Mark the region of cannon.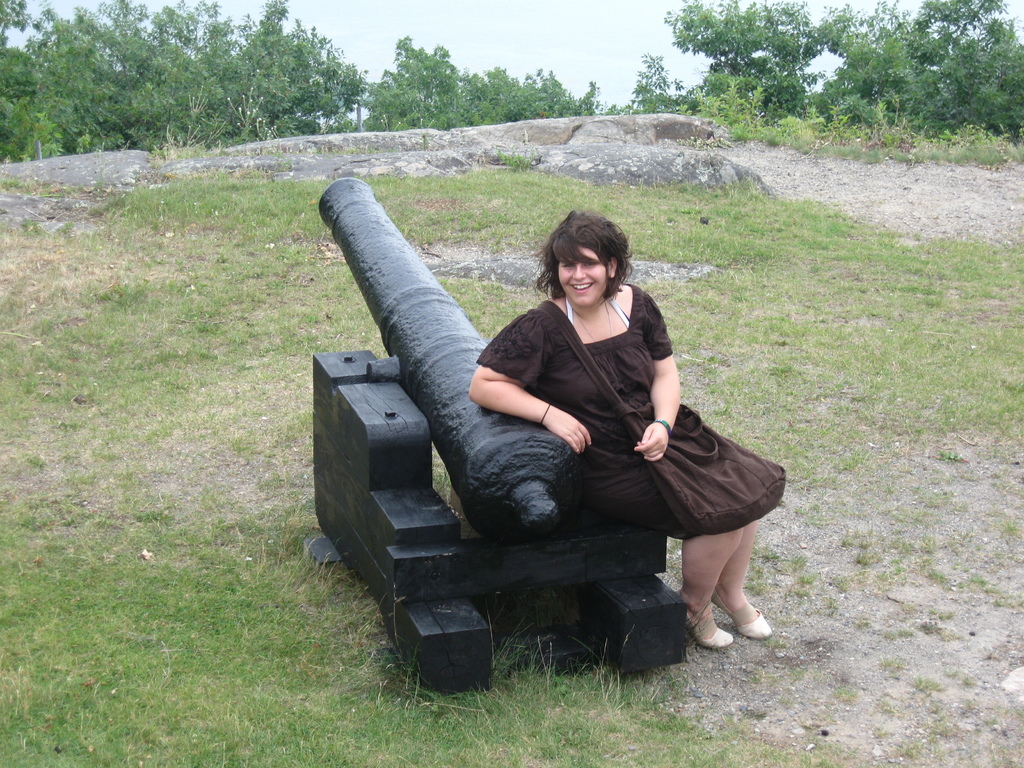
Region: 311:177:692:699.
